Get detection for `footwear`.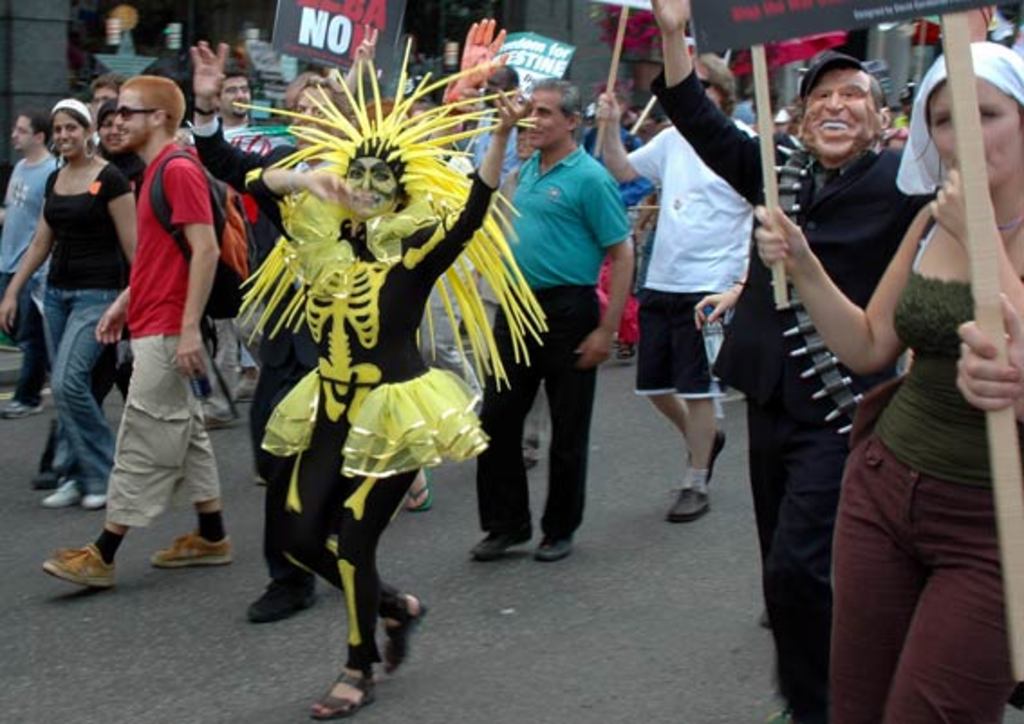
Detection: 233/372/256/404.
